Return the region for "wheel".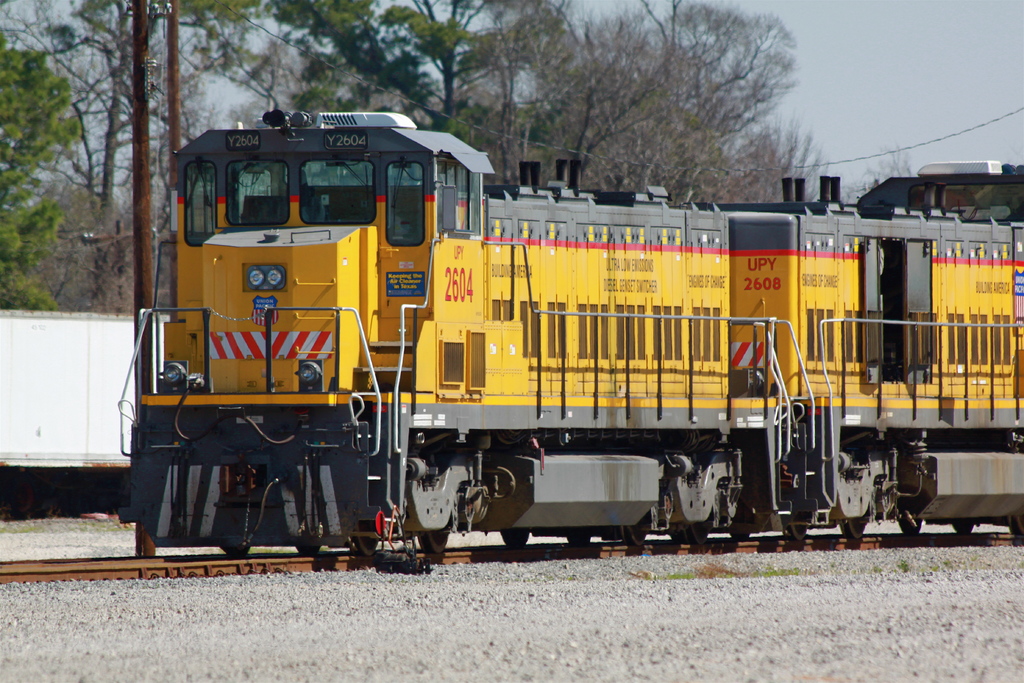
220, 545, 253, 554.
